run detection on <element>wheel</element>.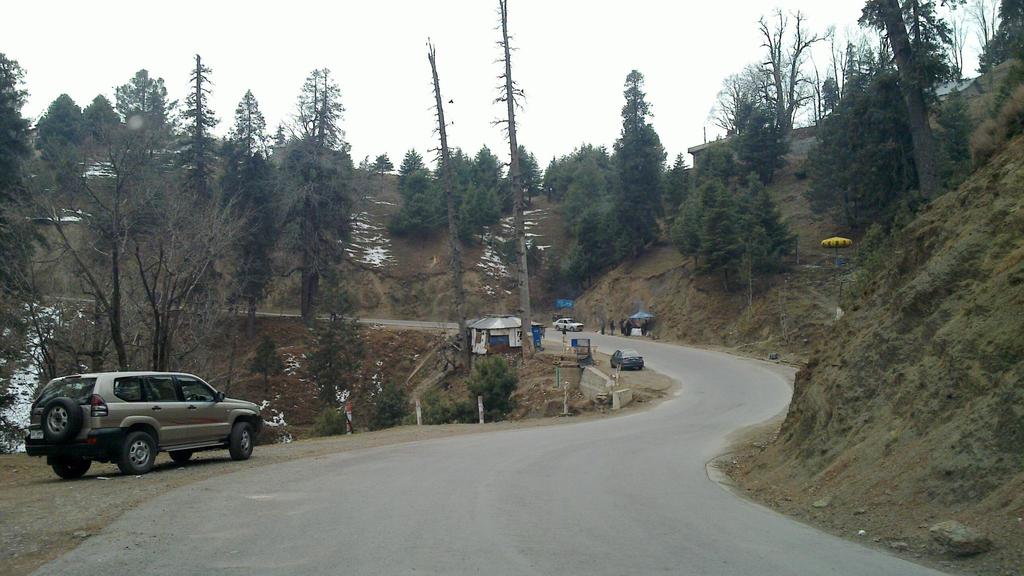
Result: left=116, top=433, right=157, bottom=478.
